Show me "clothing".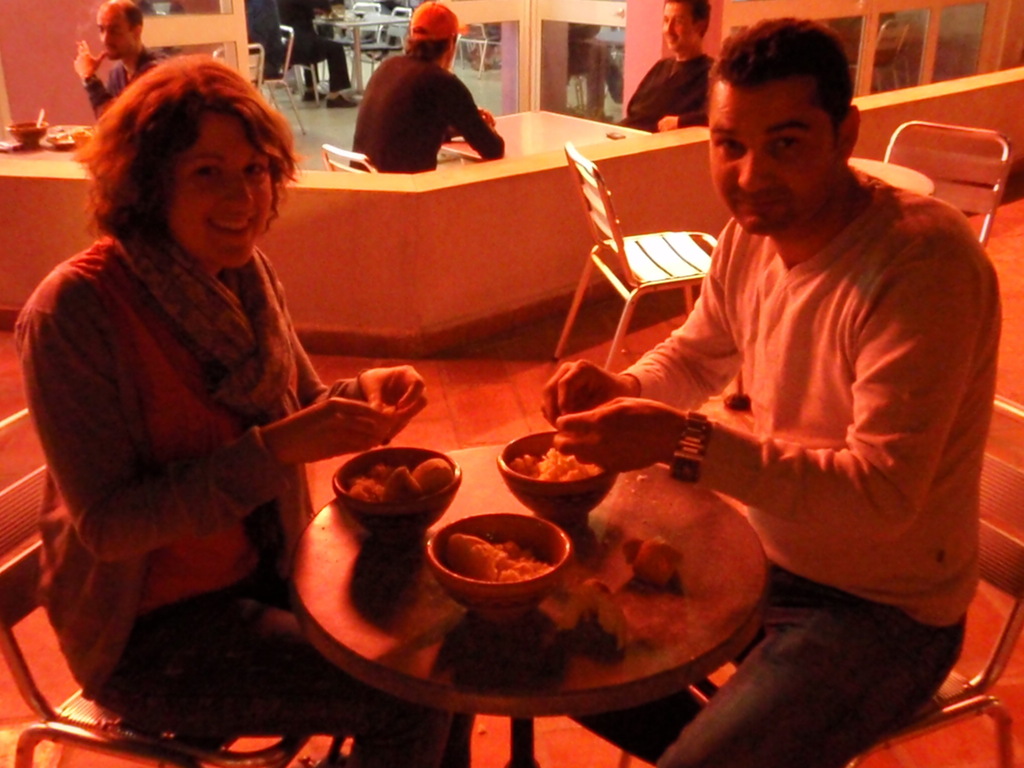
"clothing" is here: (618, 47, 720, 139).
